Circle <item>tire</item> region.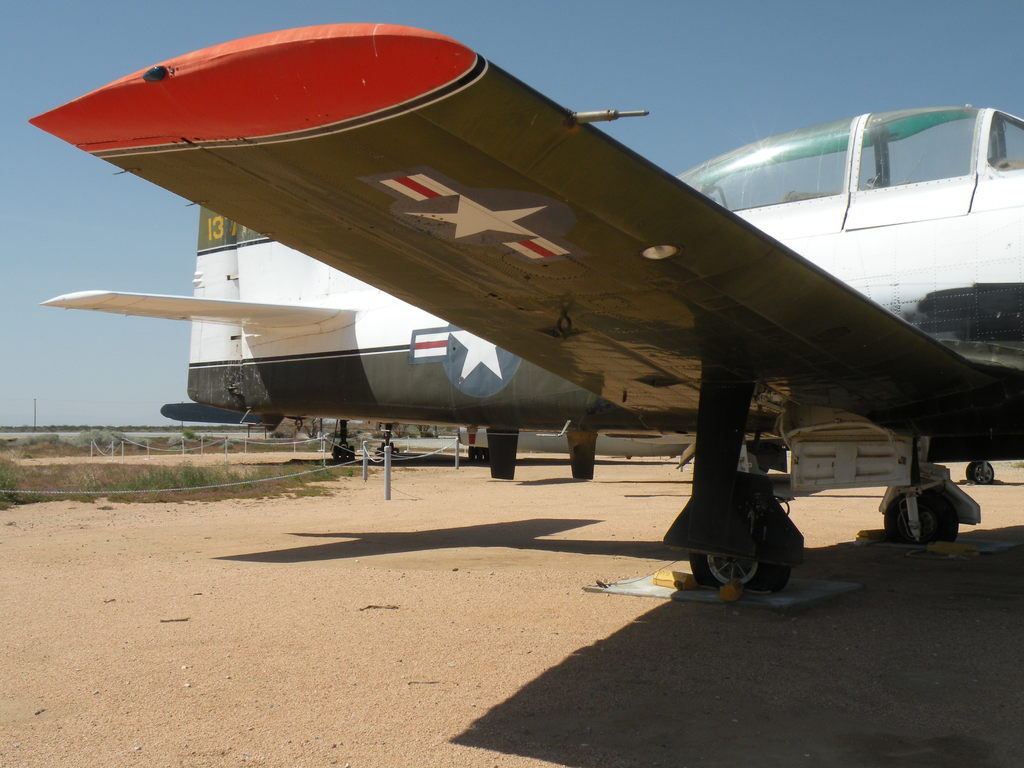
Region: detection(962, 460, 1002, 486).
